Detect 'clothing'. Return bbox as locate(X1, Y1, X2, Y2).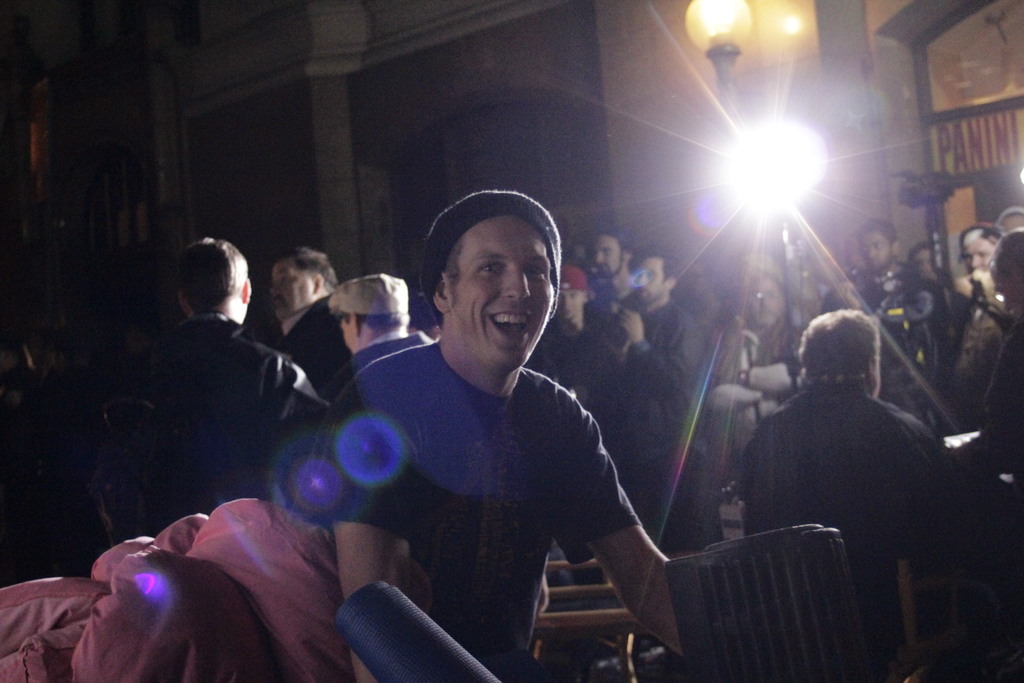
locate(122, 320, 332, 508).
